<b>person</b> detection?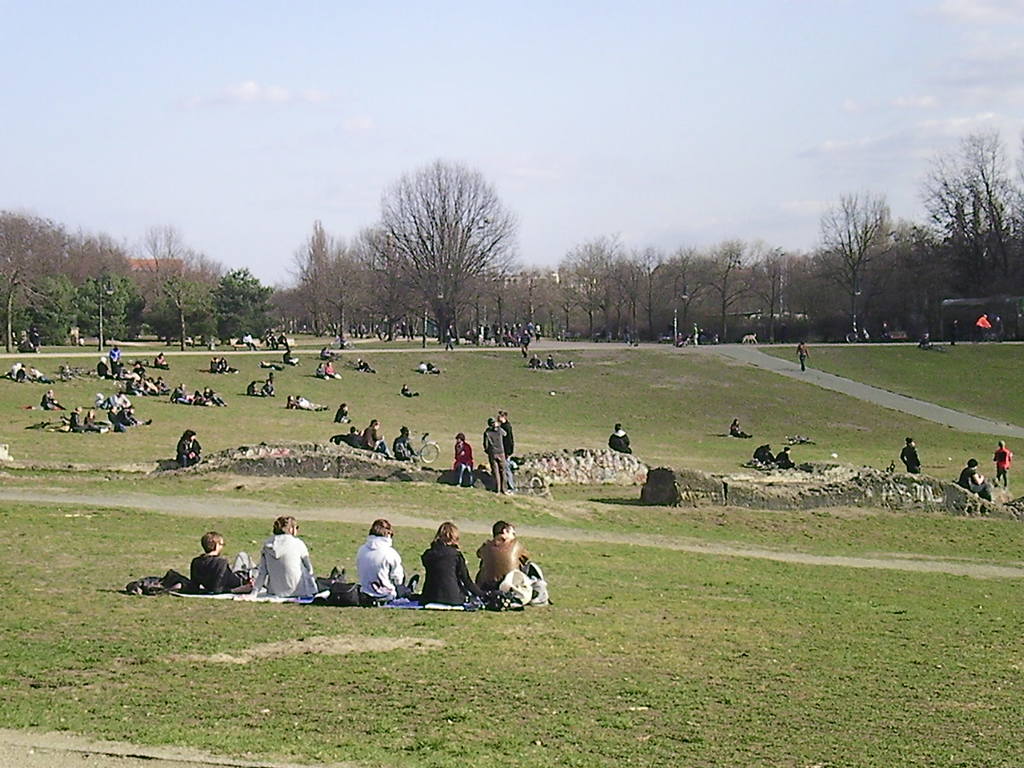
crop(900, 431, 924, 477)
